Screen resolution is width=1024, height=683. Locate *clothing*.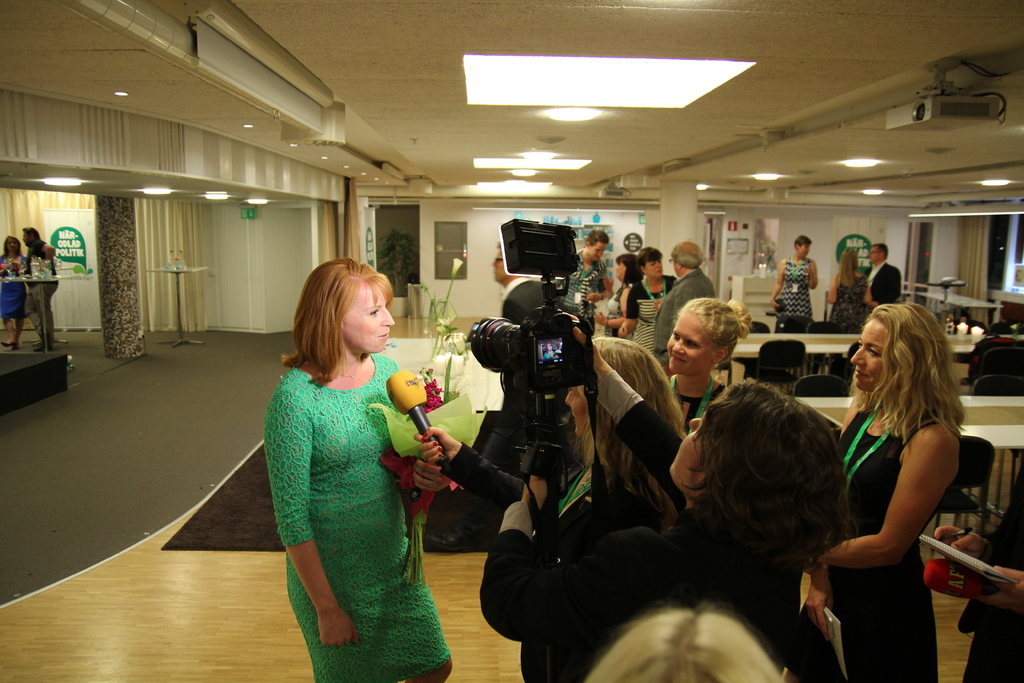
(x1=260, y1=331, x2=447, y2=654).
